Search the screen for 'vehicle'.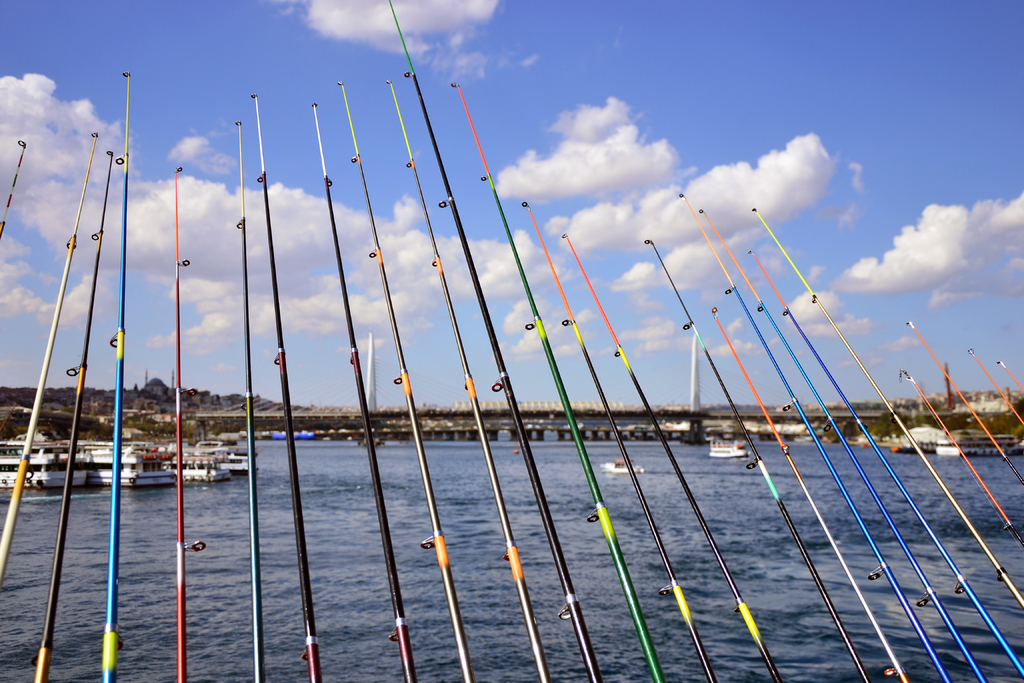
Found at 205:452:261:473.
